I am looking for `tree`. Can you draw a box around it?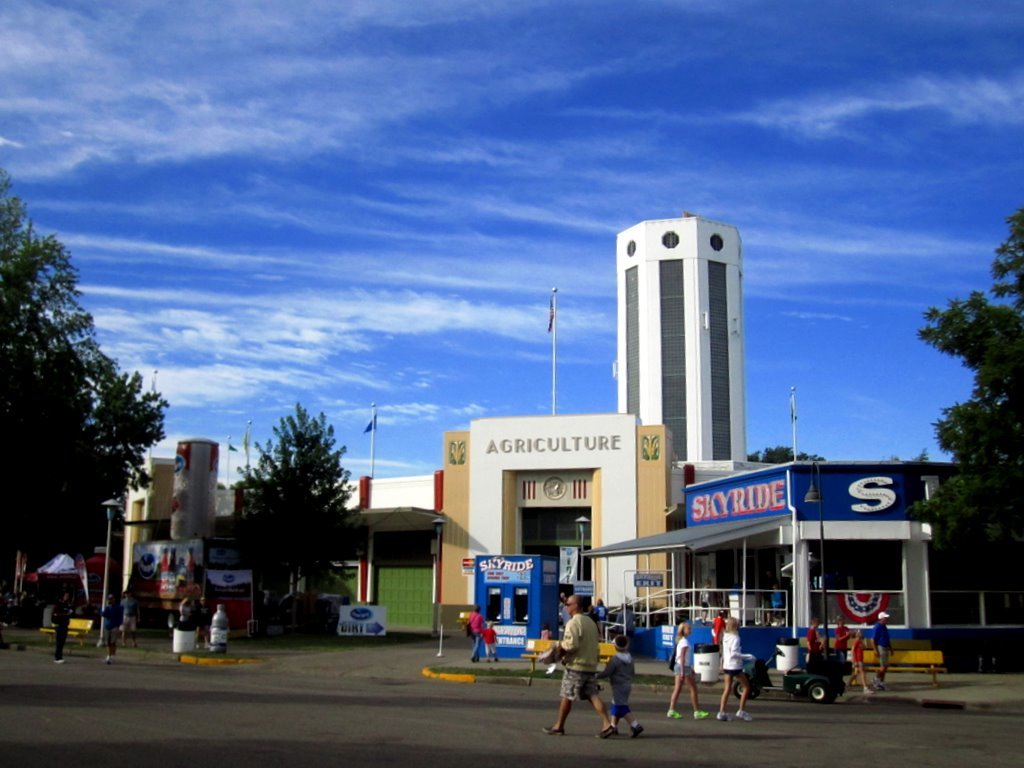
Sure, the bounding box is Rect(747, 439, 833, 466).
